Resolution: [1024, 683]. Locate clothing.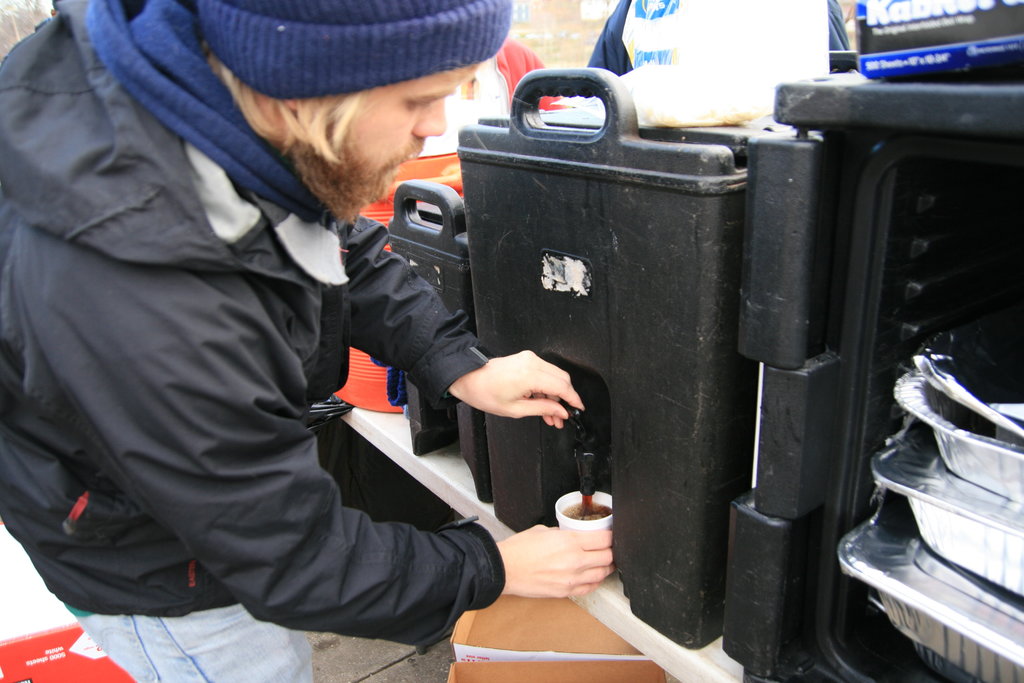
[left=31, top=22, right=497, bottom=677].
